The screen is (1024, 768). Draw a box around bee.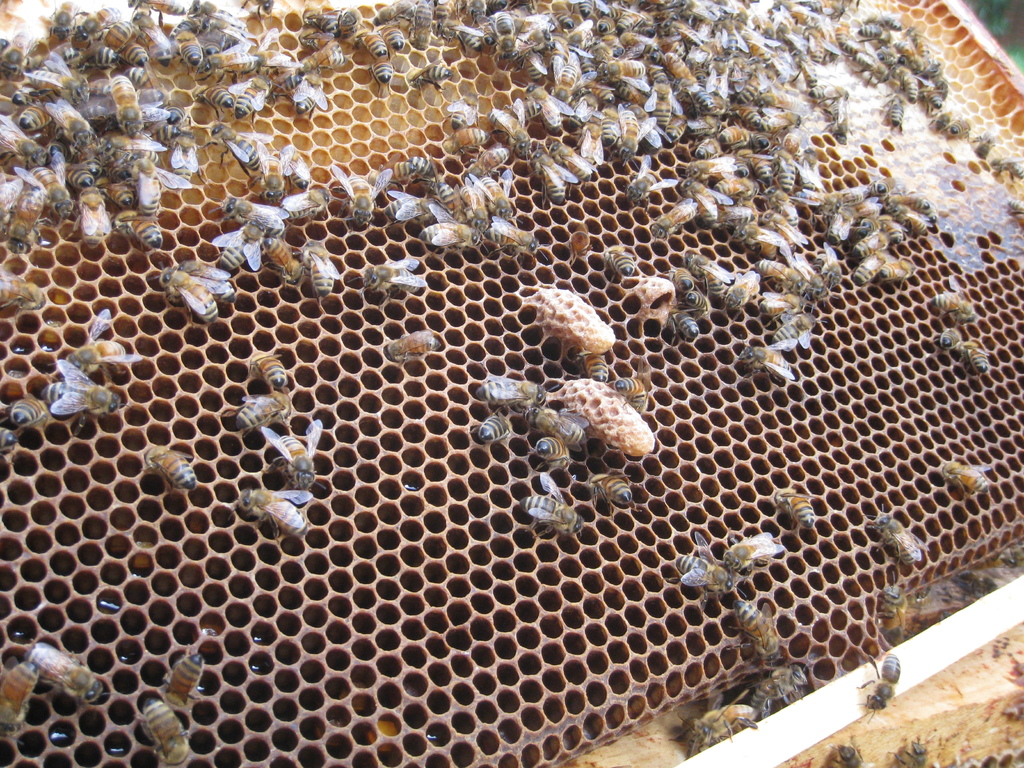
pyautogui.locateOnScreen(959, 344, 991, 372).
